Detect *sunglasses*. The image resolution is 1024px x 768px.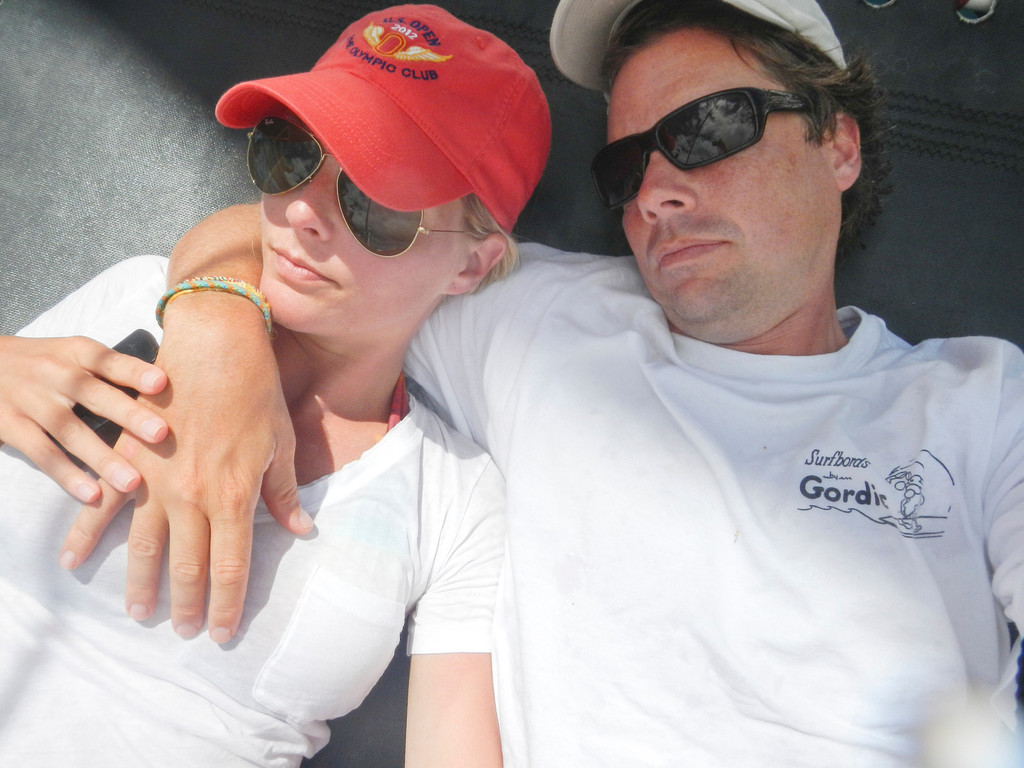
<bbox>591, 84, 813, 210</bbox>.
